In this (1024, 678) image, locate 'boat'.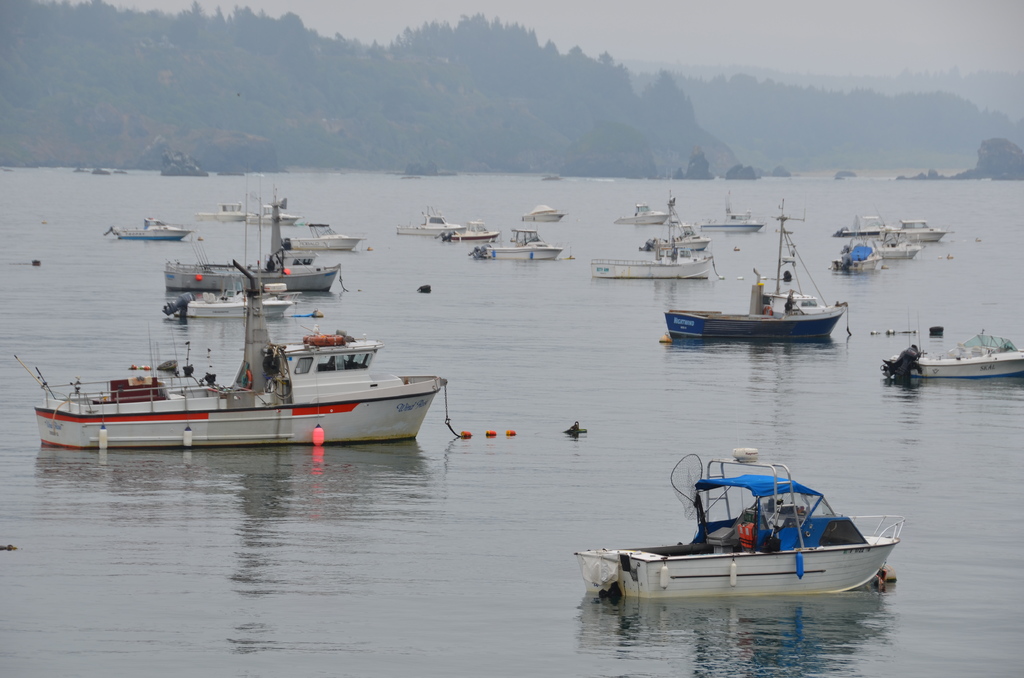
Bounding box: 886, 218, 948, 241.
